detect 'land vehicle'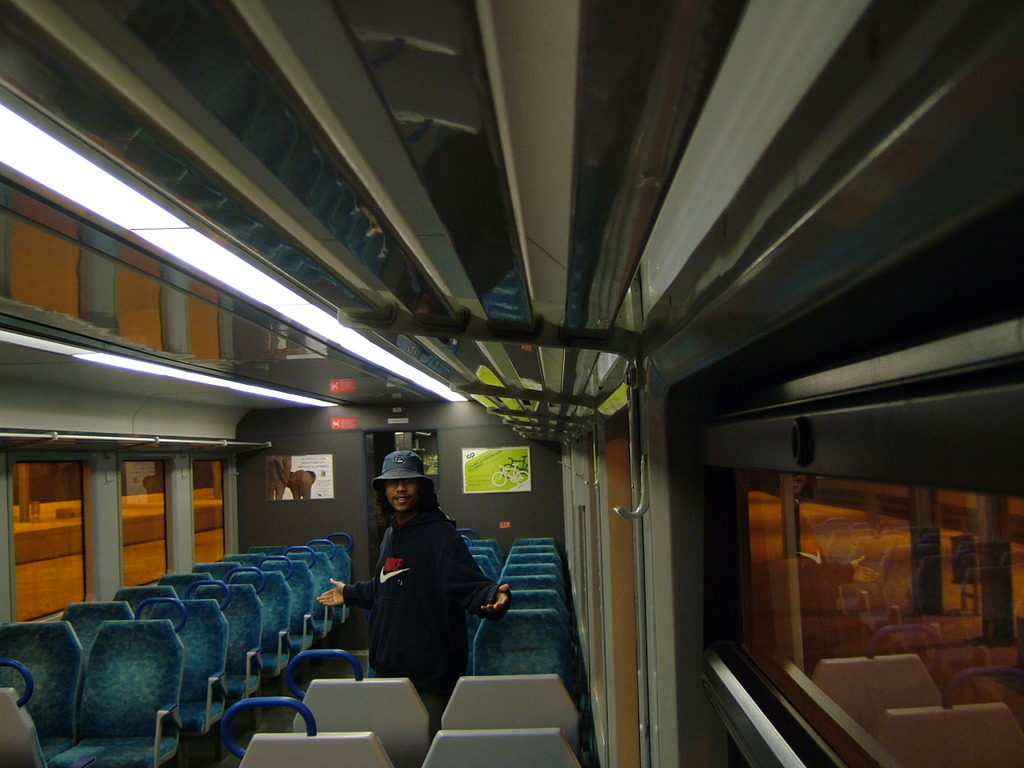
rect(502, 453, 525, 469)
